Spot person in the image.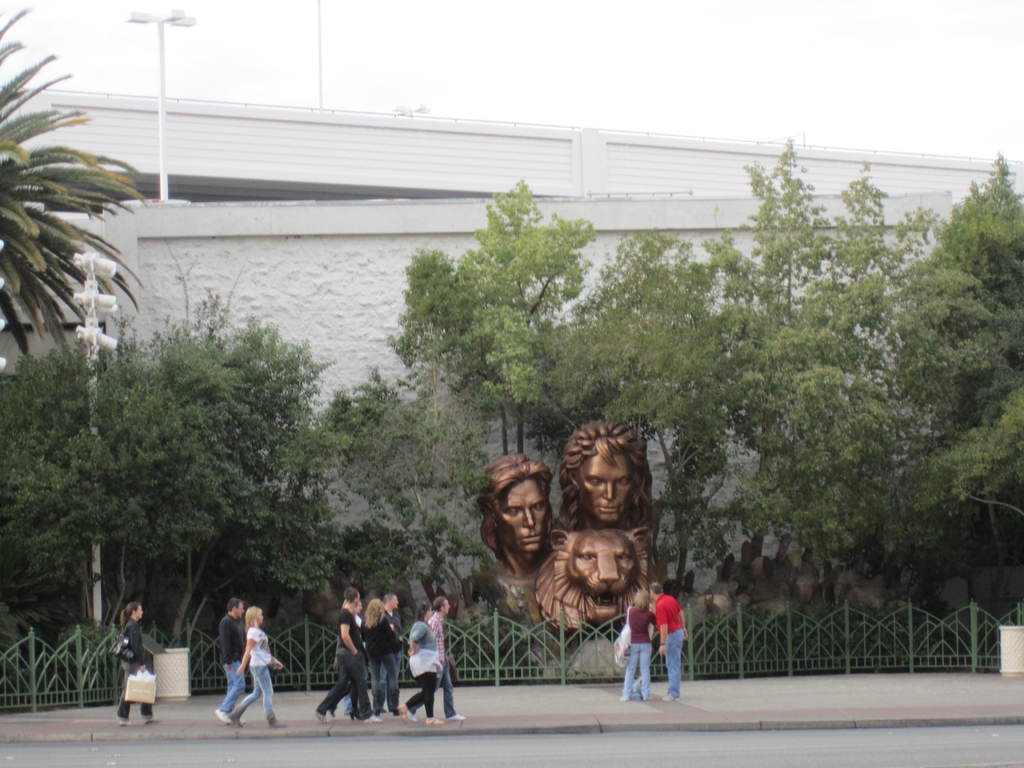
person found at [left=383, top=590, right=404, bottom=636].
